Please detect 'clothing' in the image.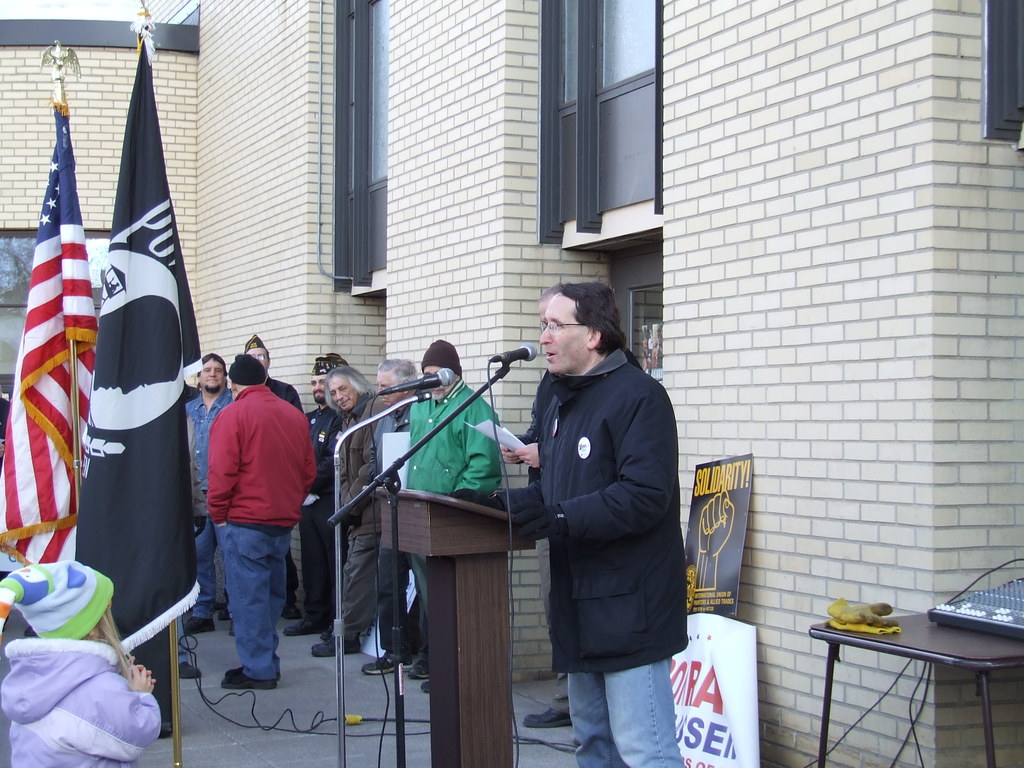
570 659 687 767.
